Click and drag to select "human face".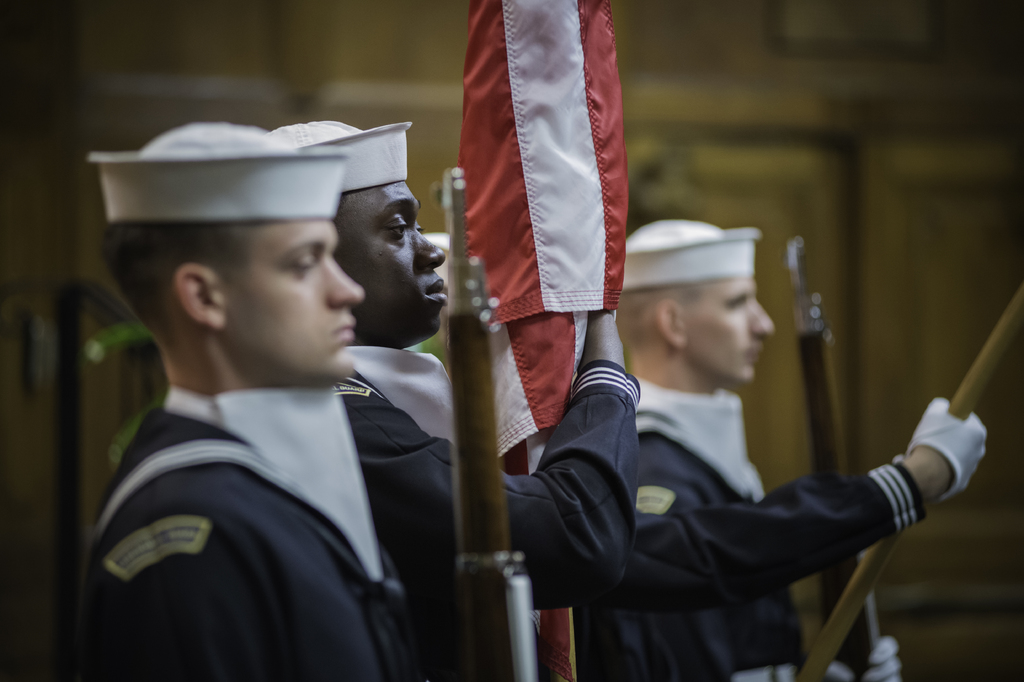
Selection: {"x1": 333, "y1": 176, "x2": 448, "y2": 347}.
